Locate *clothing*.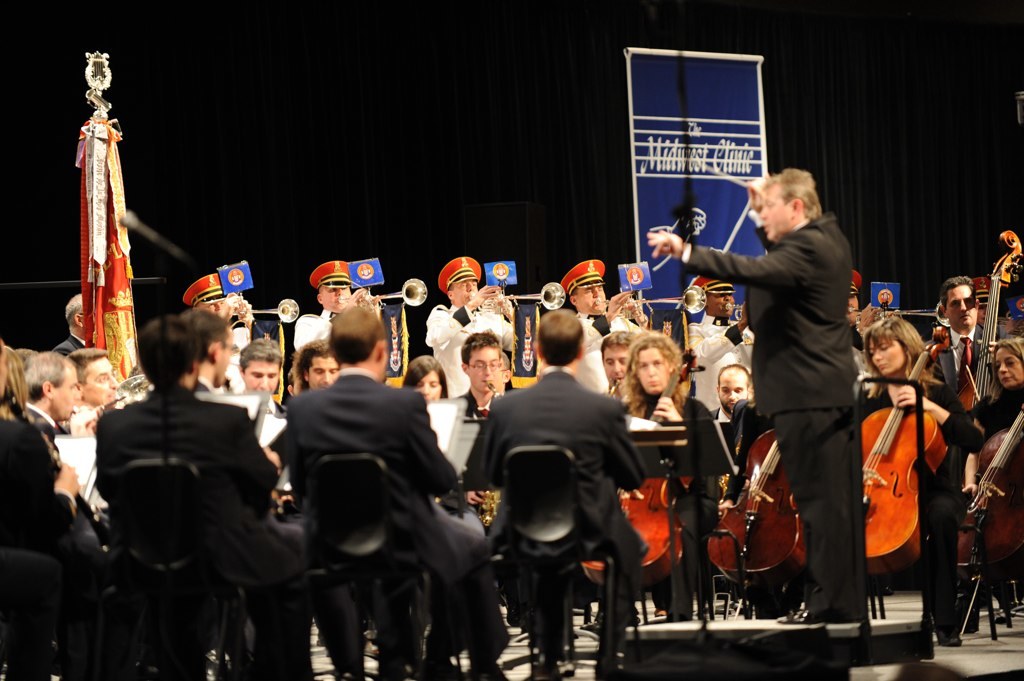
Bounding box: BBox(712, 166, 885, 575).
